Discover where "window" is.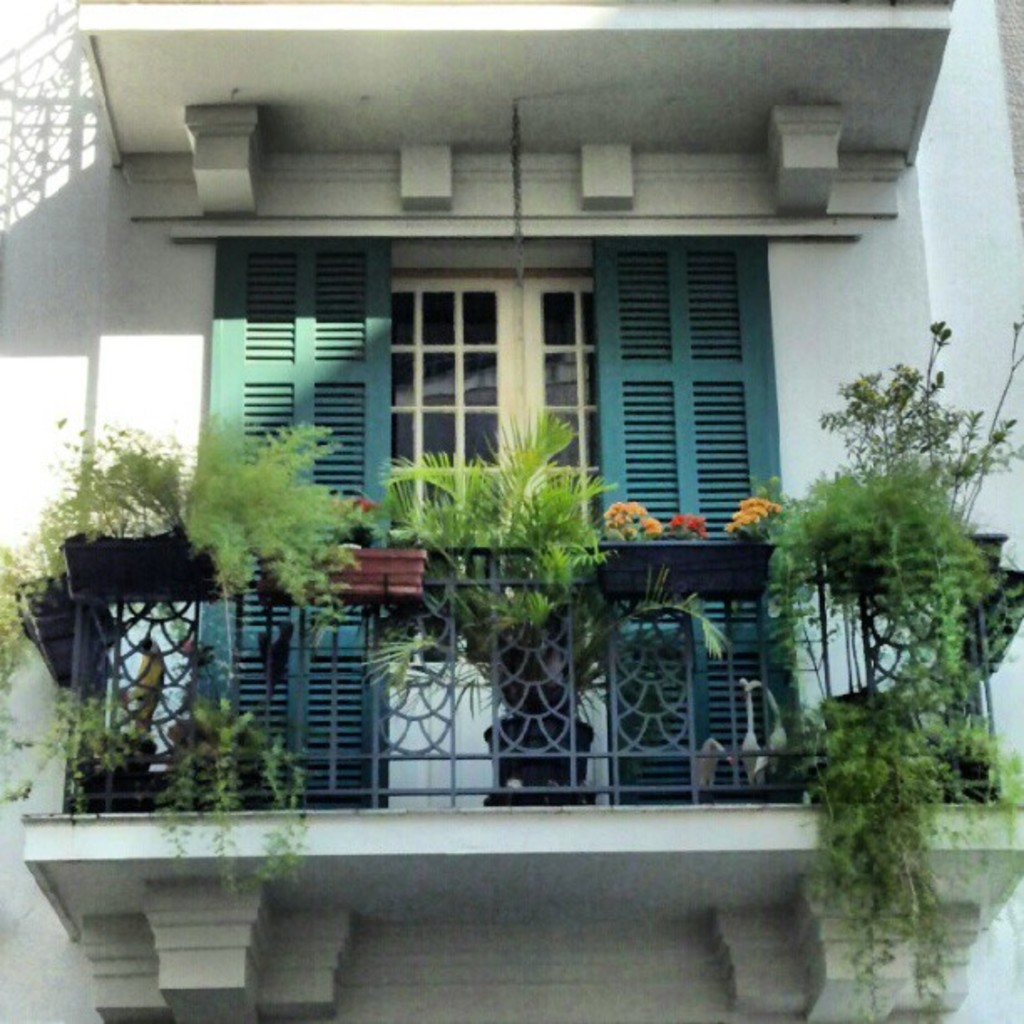
Discovered at <bbox>400, 278, 591, 579</bbox>.
